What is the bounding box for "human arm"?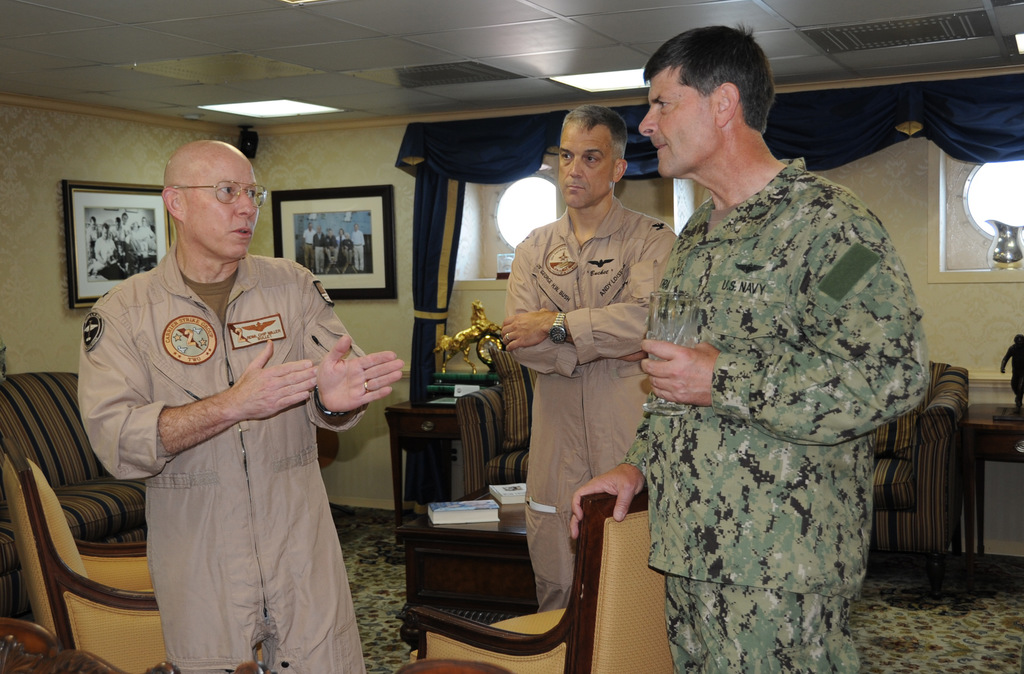
308:266:409:415.
